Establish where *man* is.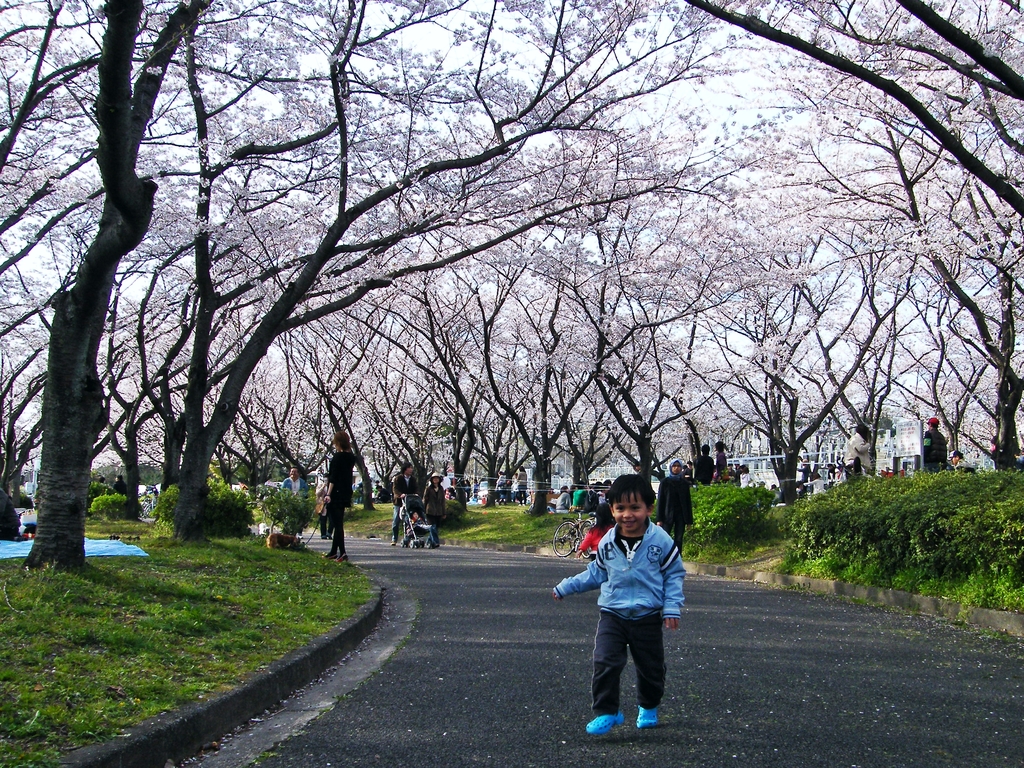
Established at BBox(280, 467, 308, 536).
